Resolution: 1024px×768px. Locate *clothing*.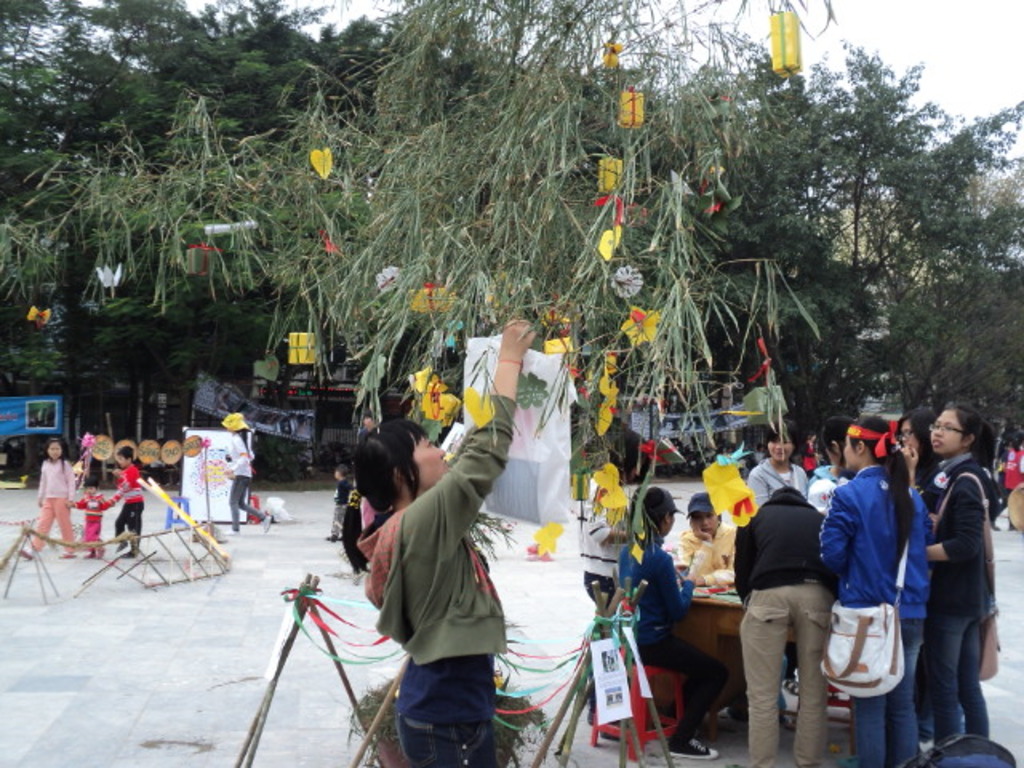
pyautogui.locateOnScreen(224, 434, 264, 525).
